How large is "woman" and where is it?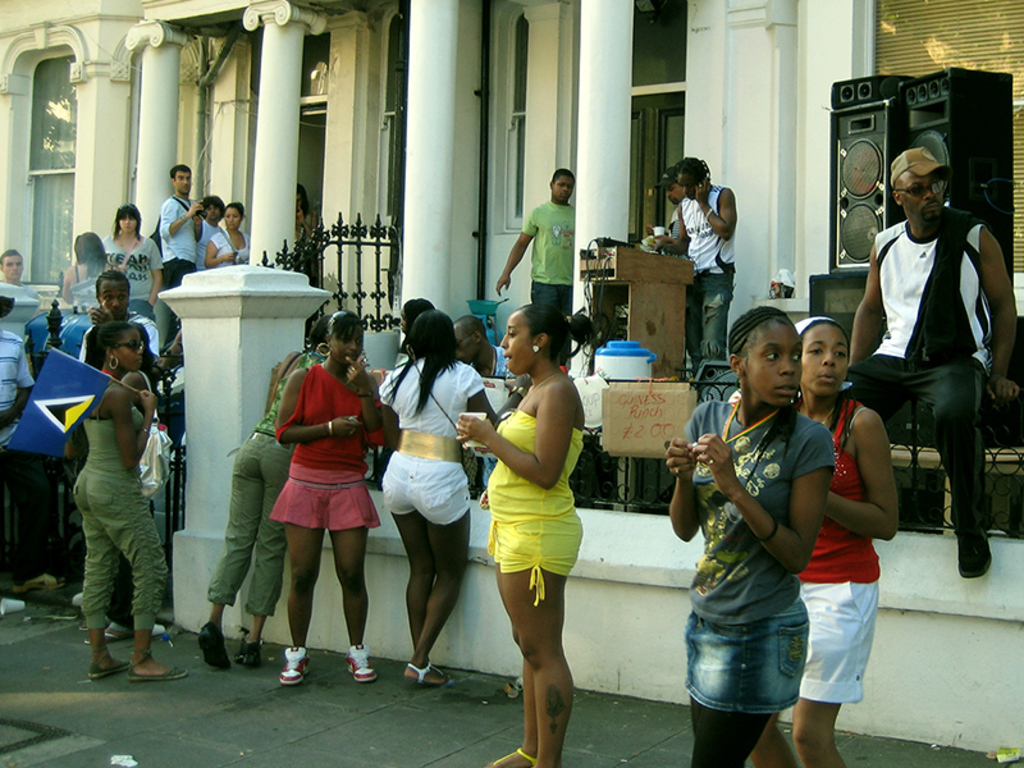
Bounding box: 372/311/503/680.
